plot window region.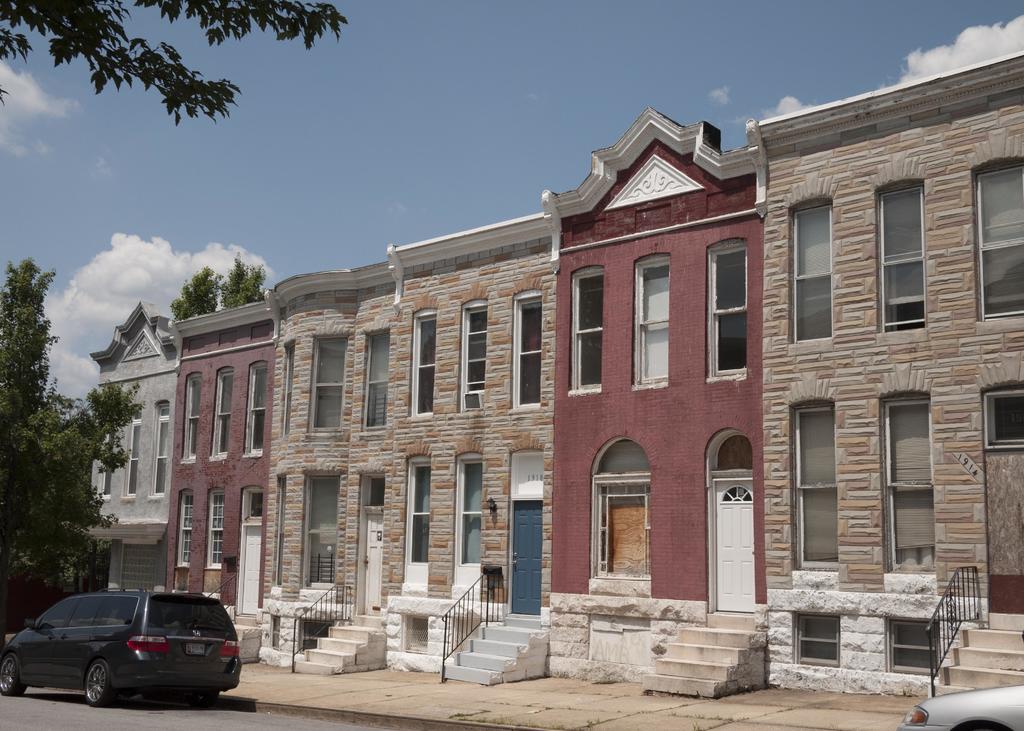
Plotted at [left=401, top=451, right=435, bottom=595].
